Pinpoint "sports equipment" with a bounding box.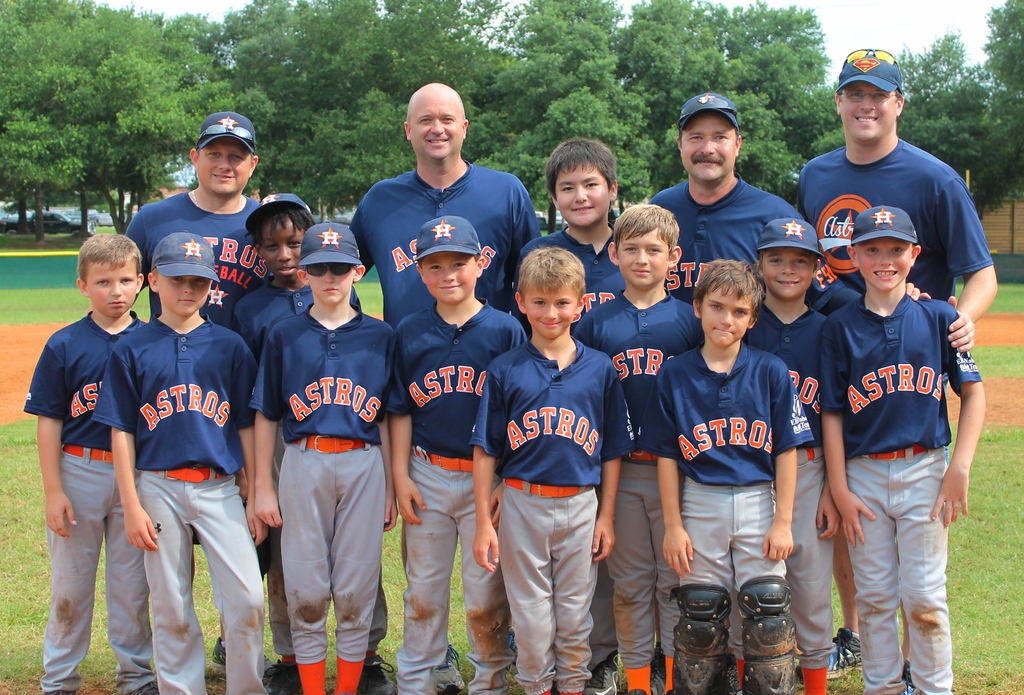
(362,653,397,694).
